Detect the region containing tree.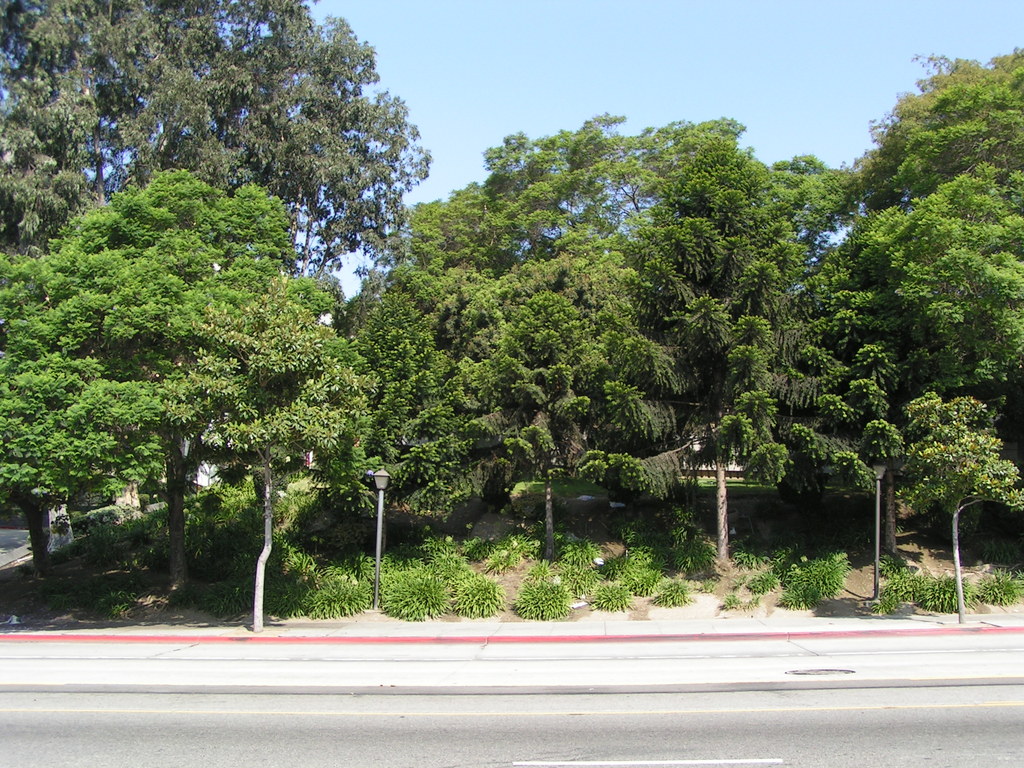
select_region(0, 0, 440, 289).
